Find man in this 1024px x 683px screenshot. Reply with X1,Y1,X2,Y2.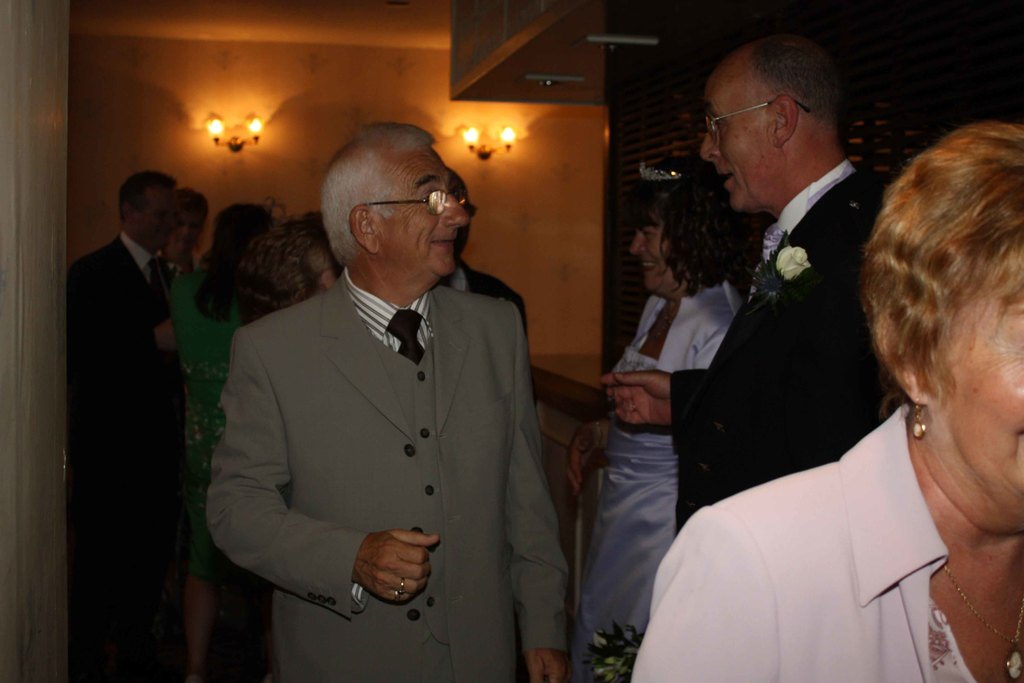
596,30,906,543.
